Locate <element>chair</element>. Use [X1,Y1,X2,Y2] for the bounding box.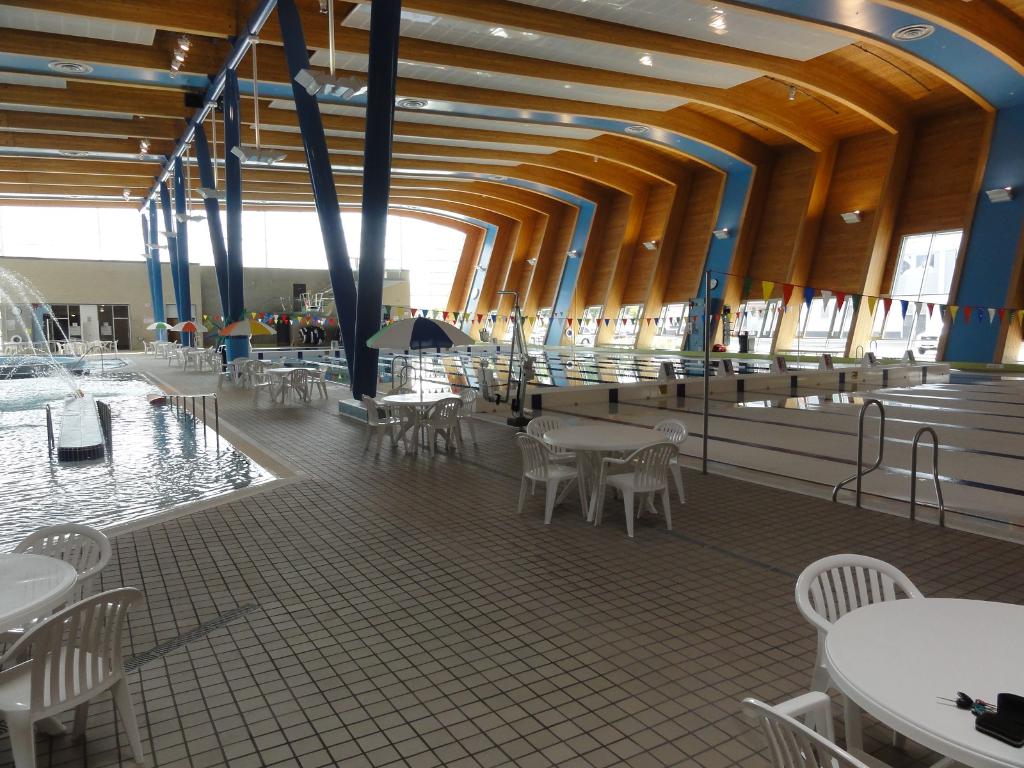
[788,552,1014,767].
